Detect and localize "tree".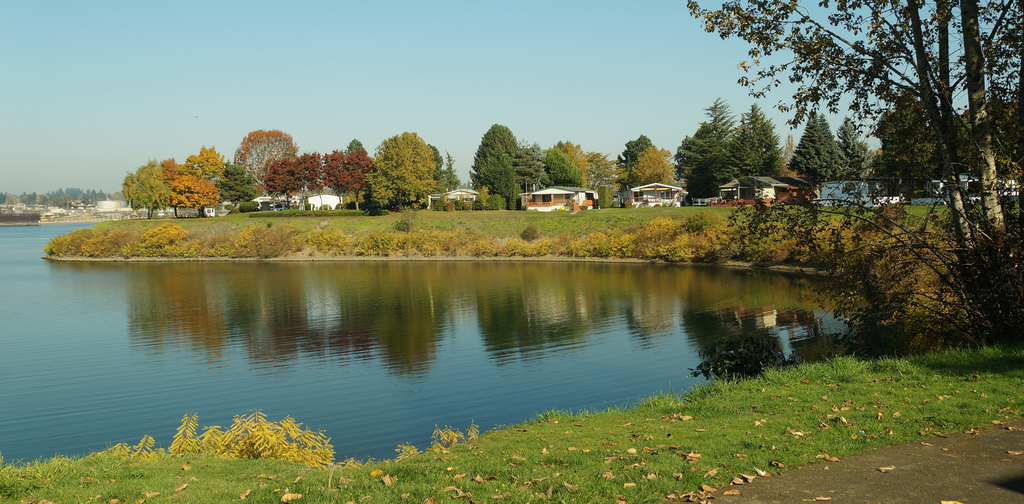
Localized at 361 119 442 204.
